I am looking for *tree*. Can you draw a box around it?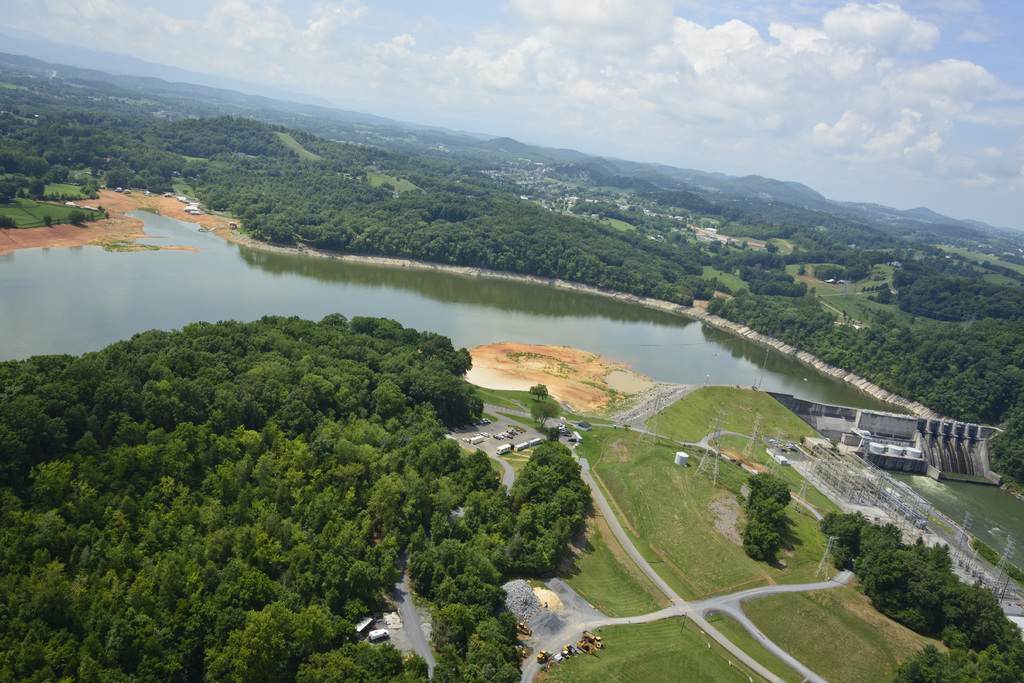
Sure, the bounding box is [x1=527, y1=384, x2=550, y2=400].
